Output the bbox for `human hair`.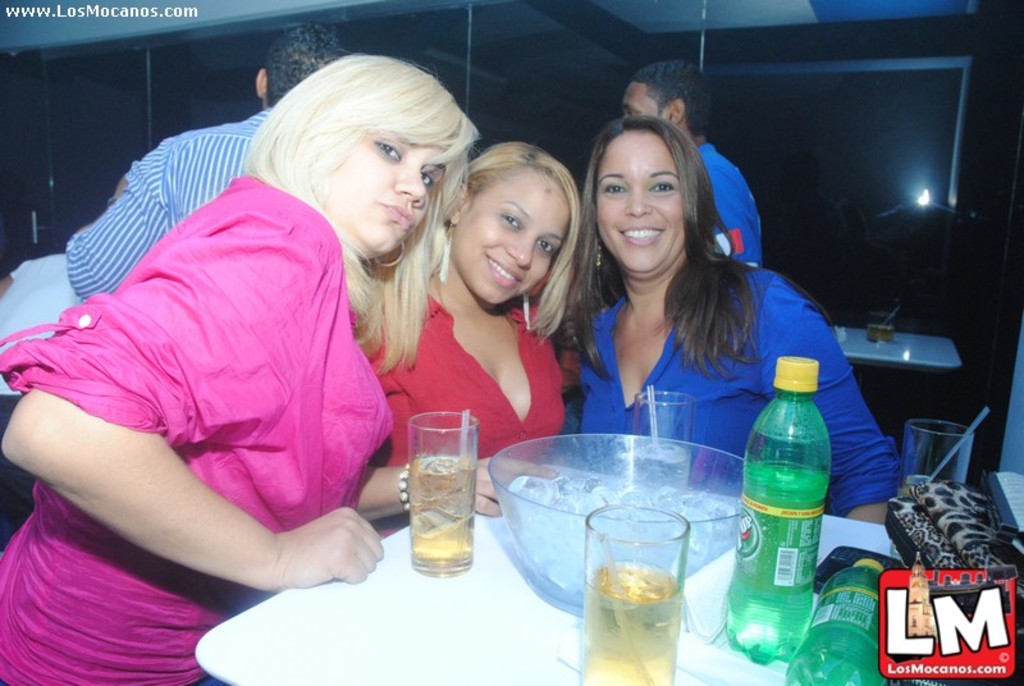
<box>264,26,339,108</box>.
